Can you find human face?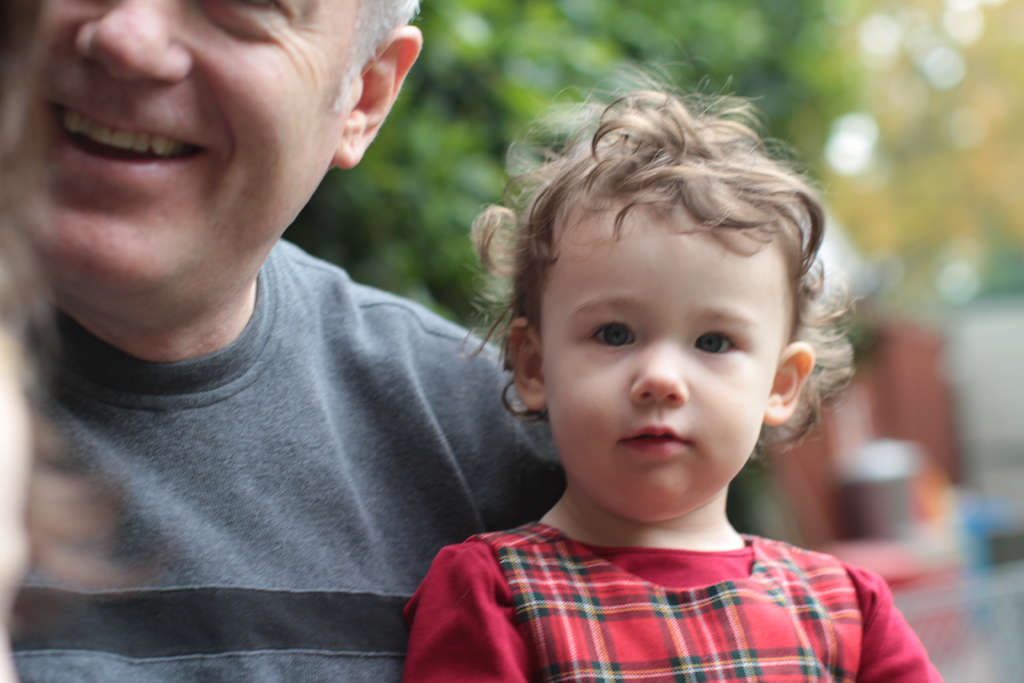
Yes, bounding box: <bbox>0, 0, 359, 335</bbox>.
